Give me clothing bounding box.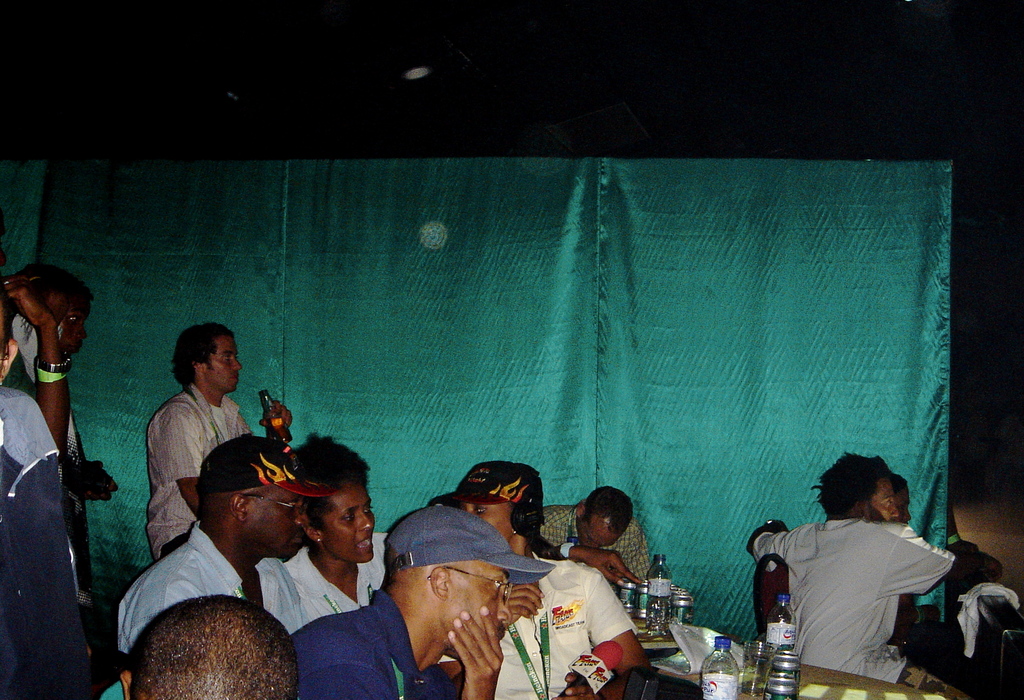
x1=109 y1=519 x2=303 y2=638.
